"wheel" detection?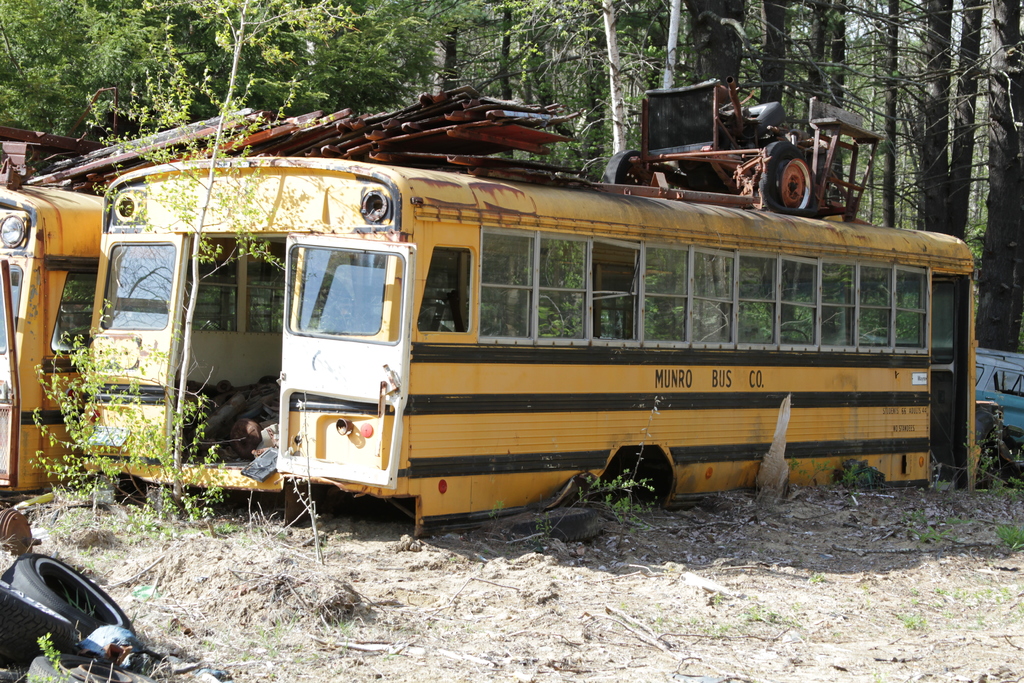
2 550 137 638
